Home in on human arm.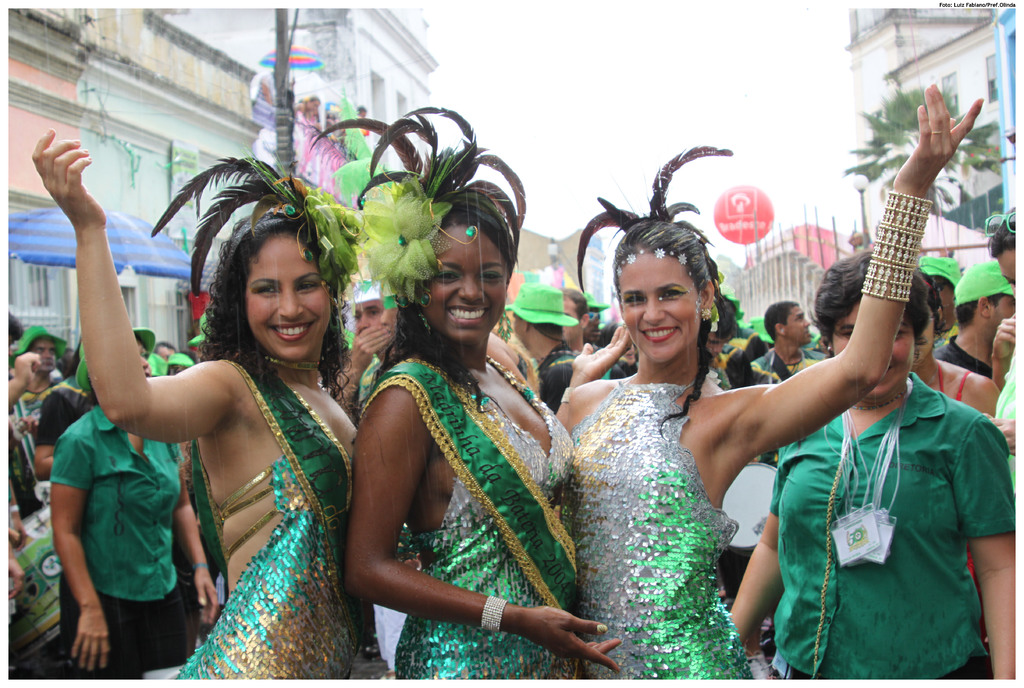
Homed in at {"x1": 341, "y1": 385, "x2": 624, "y2": 674}.
